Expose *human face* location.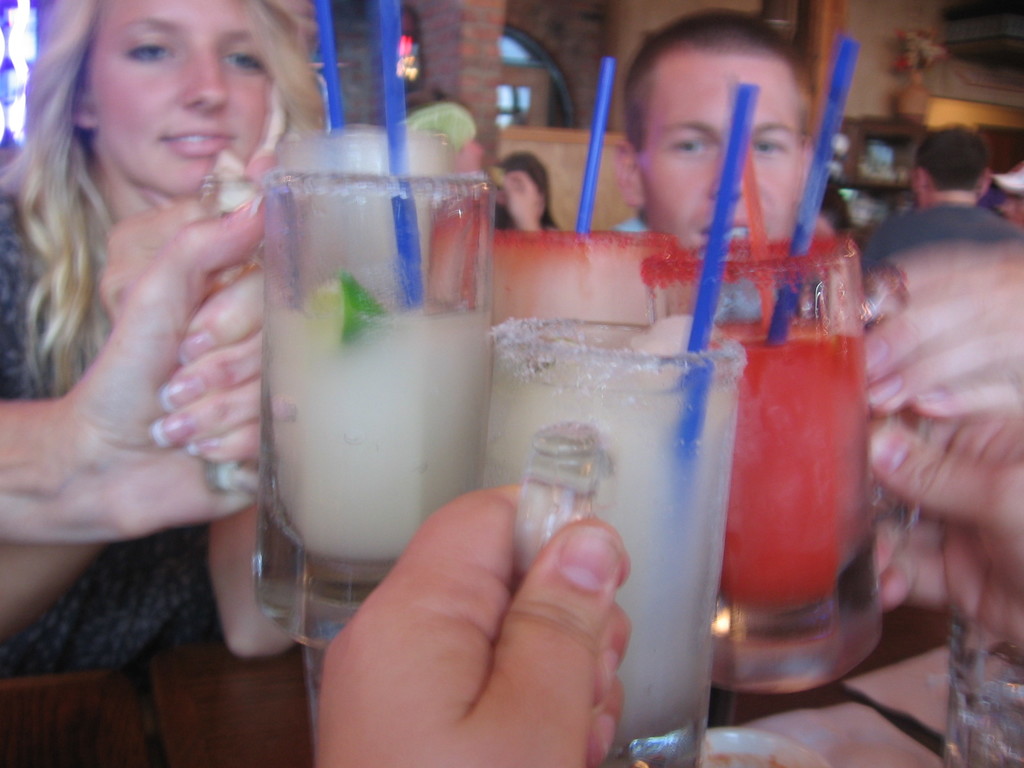
Exposed at (92, 0, 266, 198).
